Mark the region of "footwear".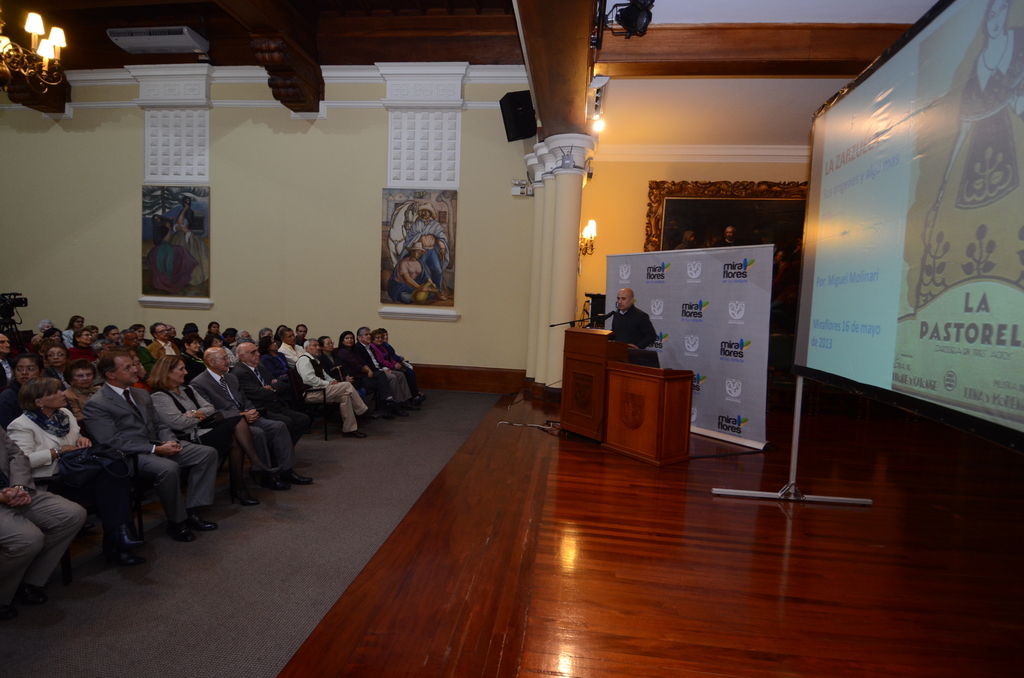
Region: 188:513:217:530.
